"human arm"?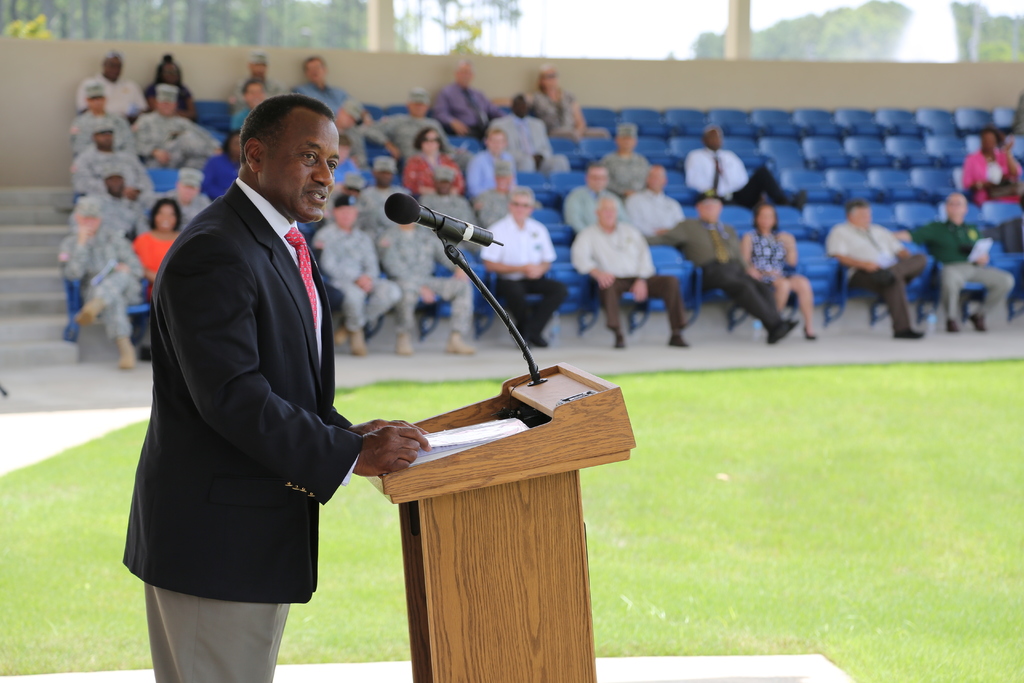
<region>560, 187, 593, 233</region>
